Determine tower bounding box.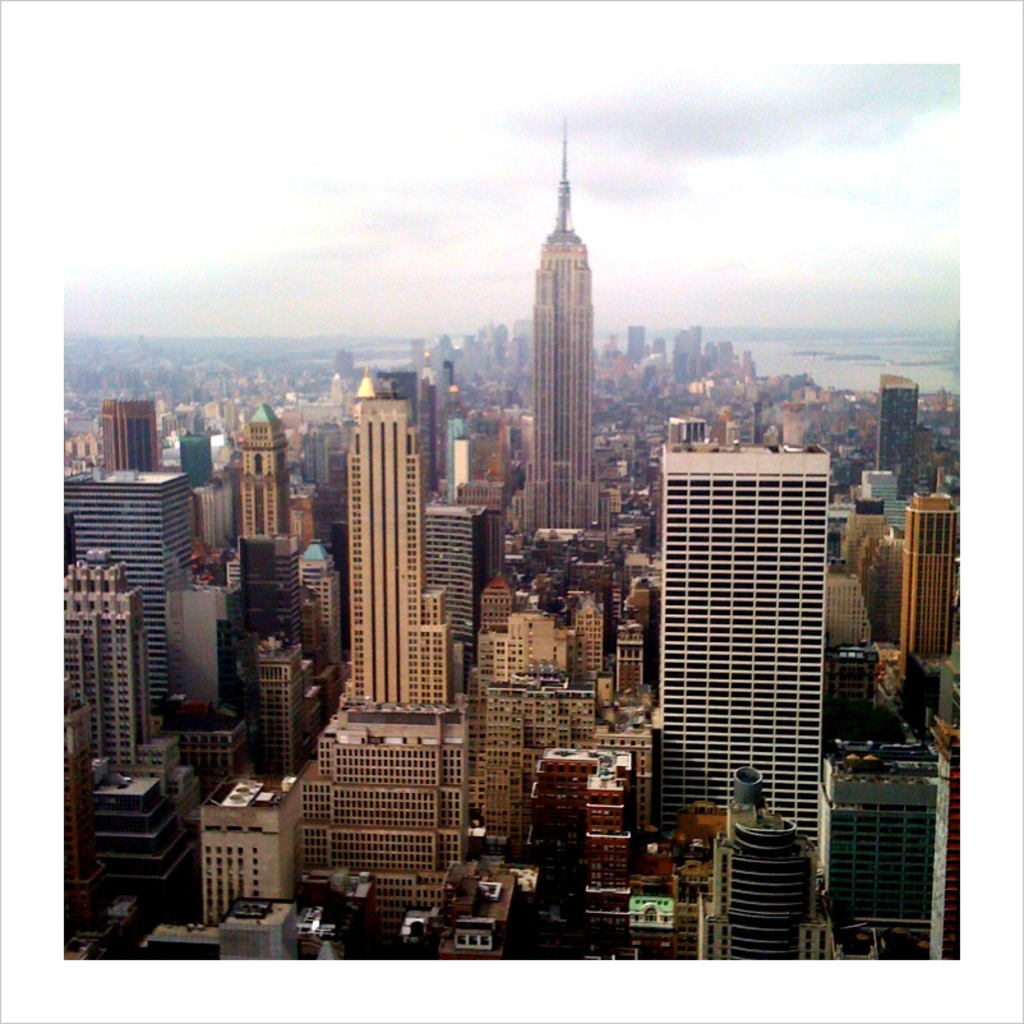
Determined: detection(235, 395, 317, 573).
